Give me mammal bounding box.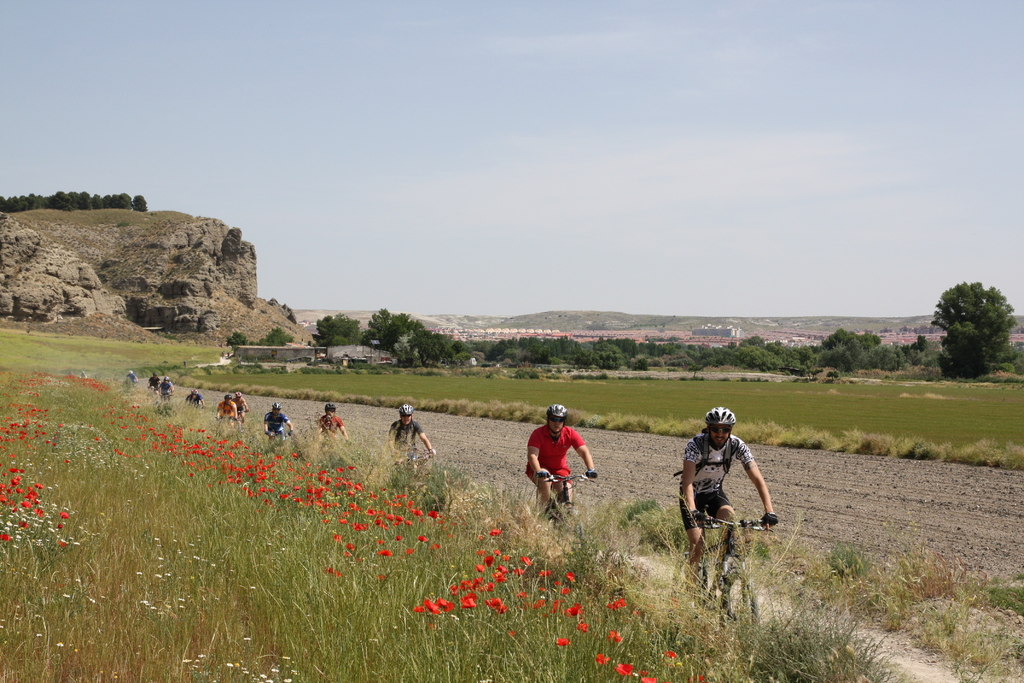
155/378/173/399.
